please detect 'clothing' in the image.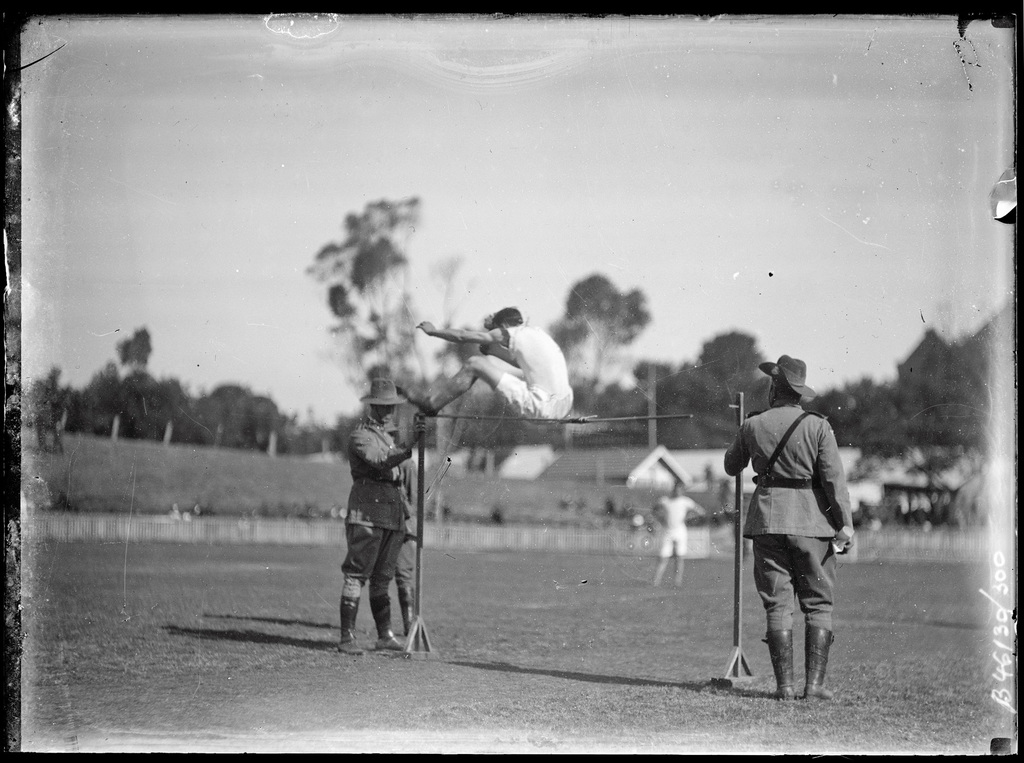
box(337, 413, 420, 611).
